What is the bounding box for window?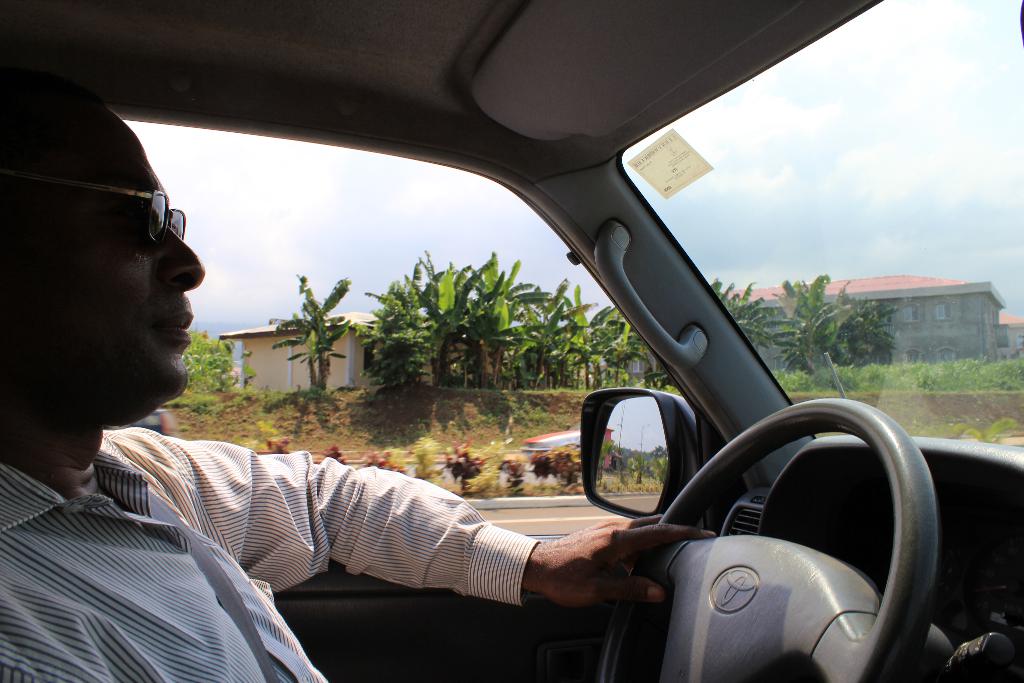
<bbox>936, 302, 952, 317</bbox>.
